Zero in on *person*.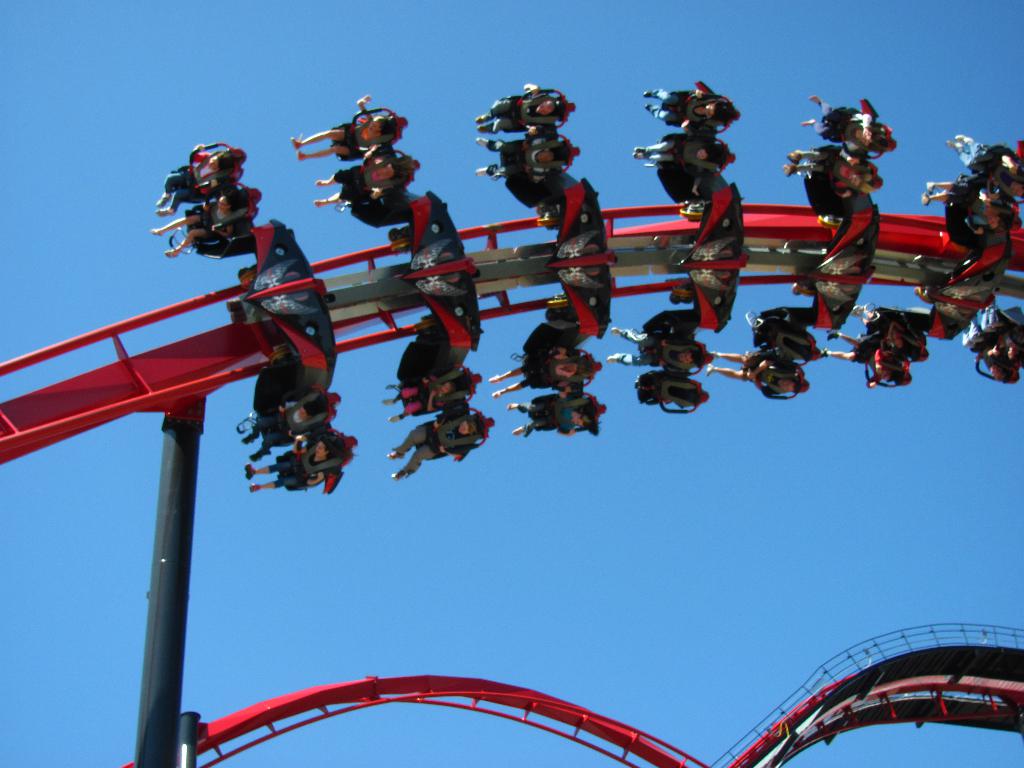
Zeroed in: x1=467, y1=68, x2=575, y2=138.
